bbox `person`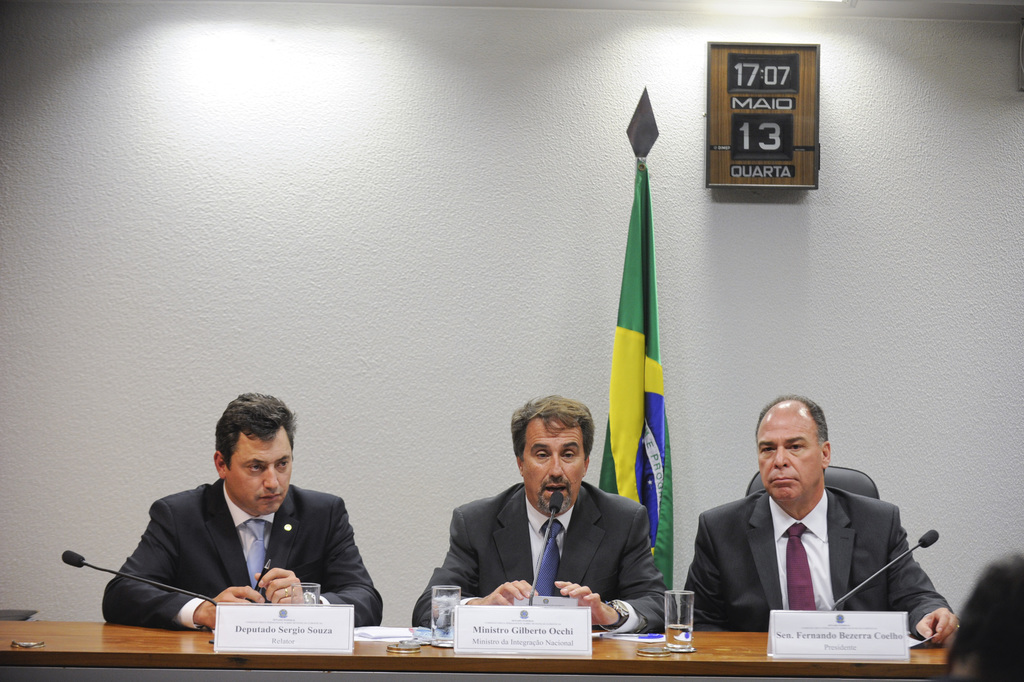
rect(410, 396, 675, 635)
